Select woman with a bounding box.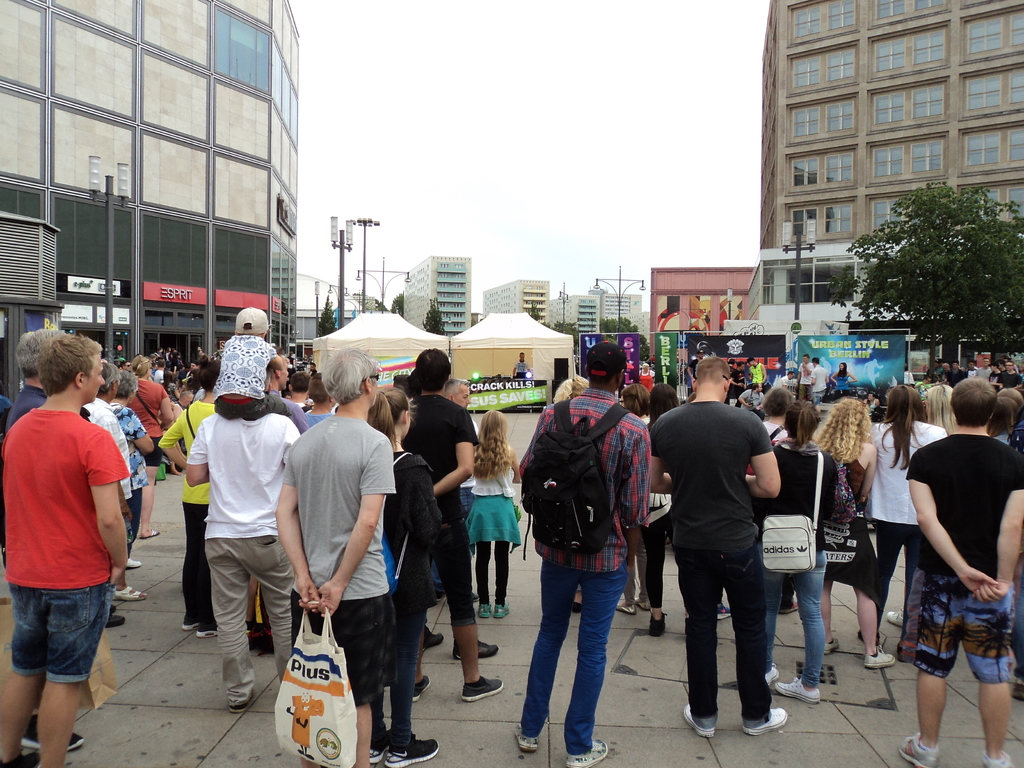
<bbox>155, 352, 223, 637</bbox>.
